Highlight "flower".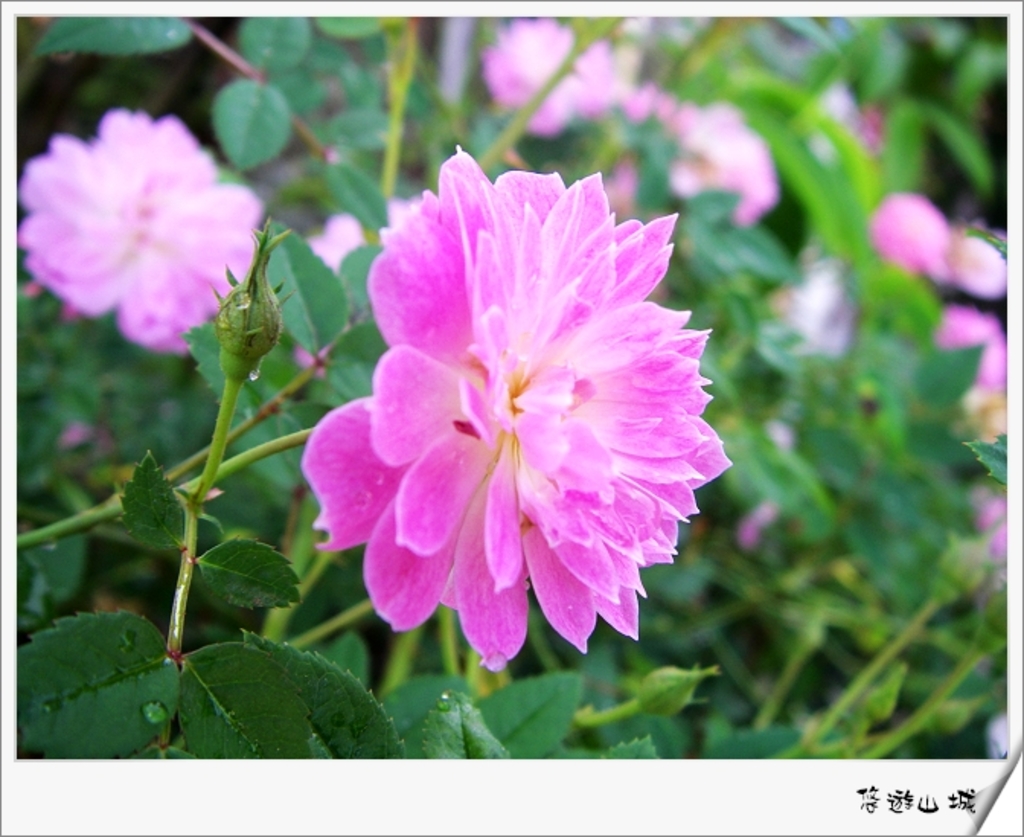
Highlighted region: box=[215, 215, 293, 378].
